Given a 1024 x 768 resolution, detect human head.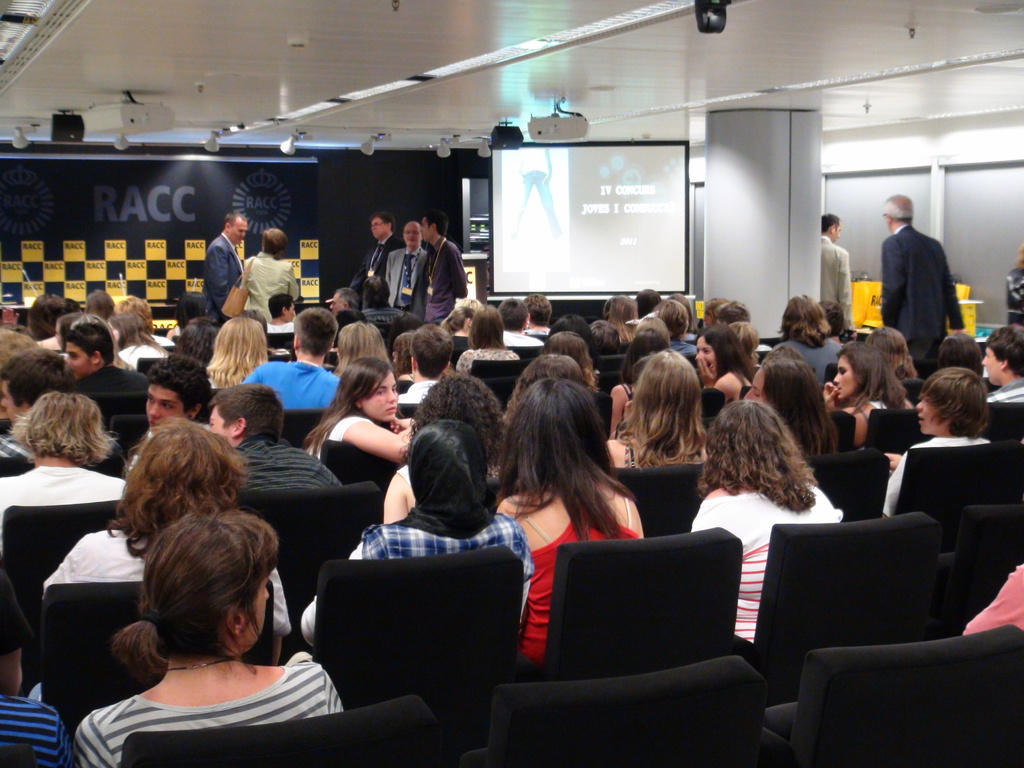
x1=501, y1=296, x2=528, y2=331.
